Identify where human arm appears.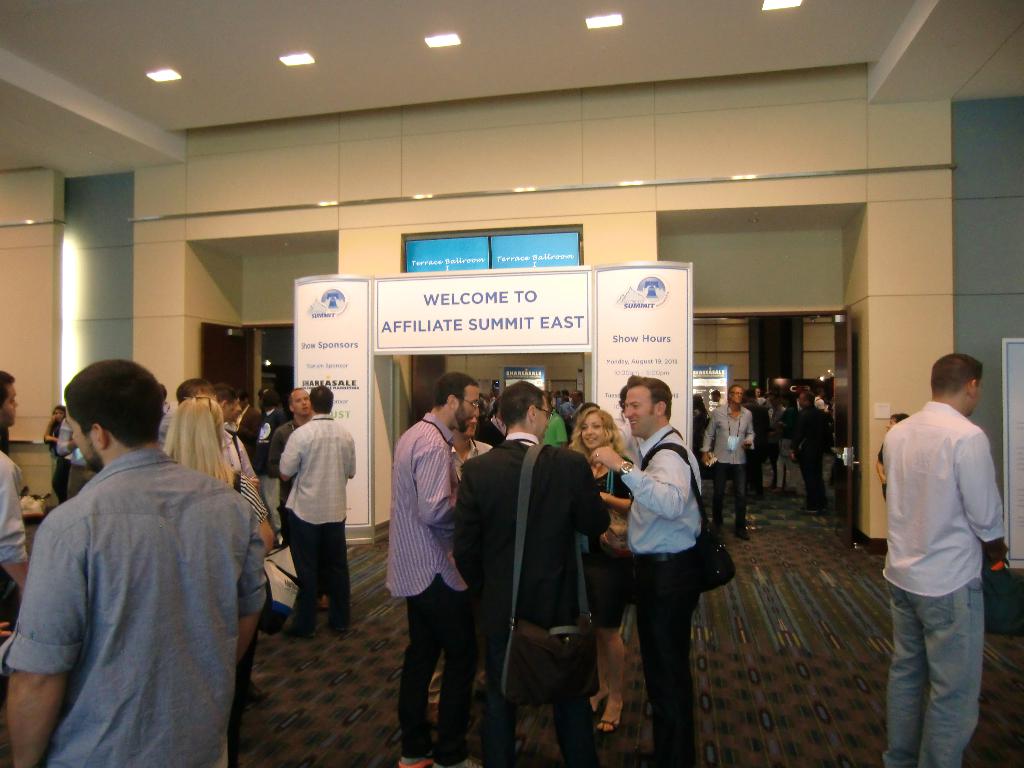
Appears at [x1=953, y1=431, x2=1009, y2=547].
